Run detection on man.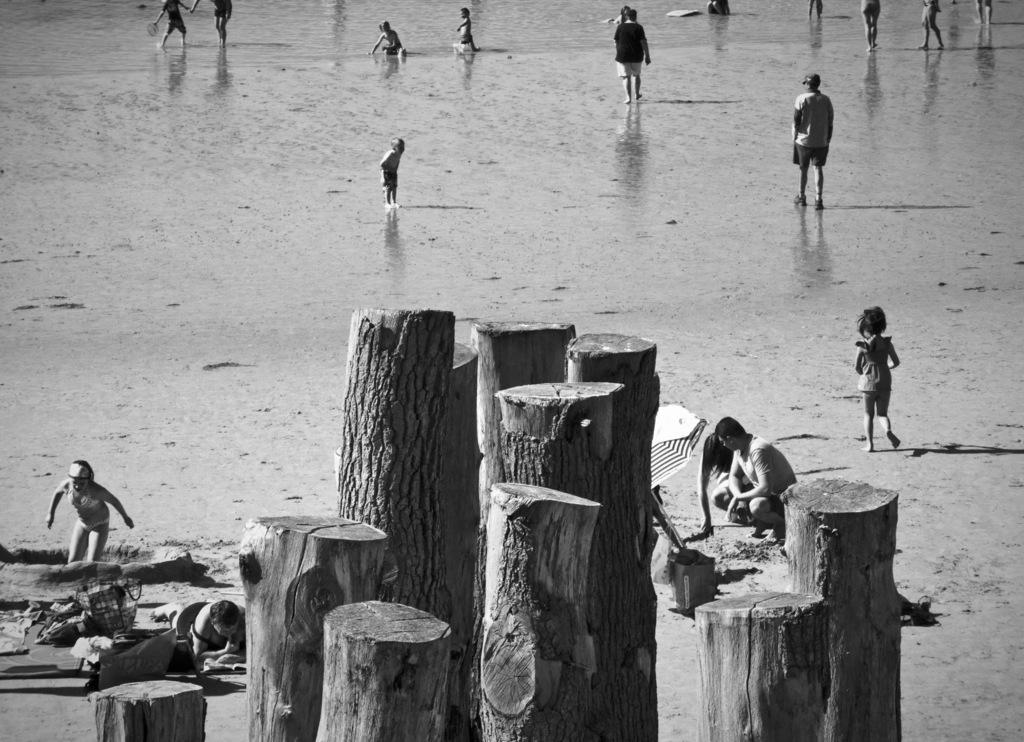
Result: bbox(789, 74, 838, 211).
